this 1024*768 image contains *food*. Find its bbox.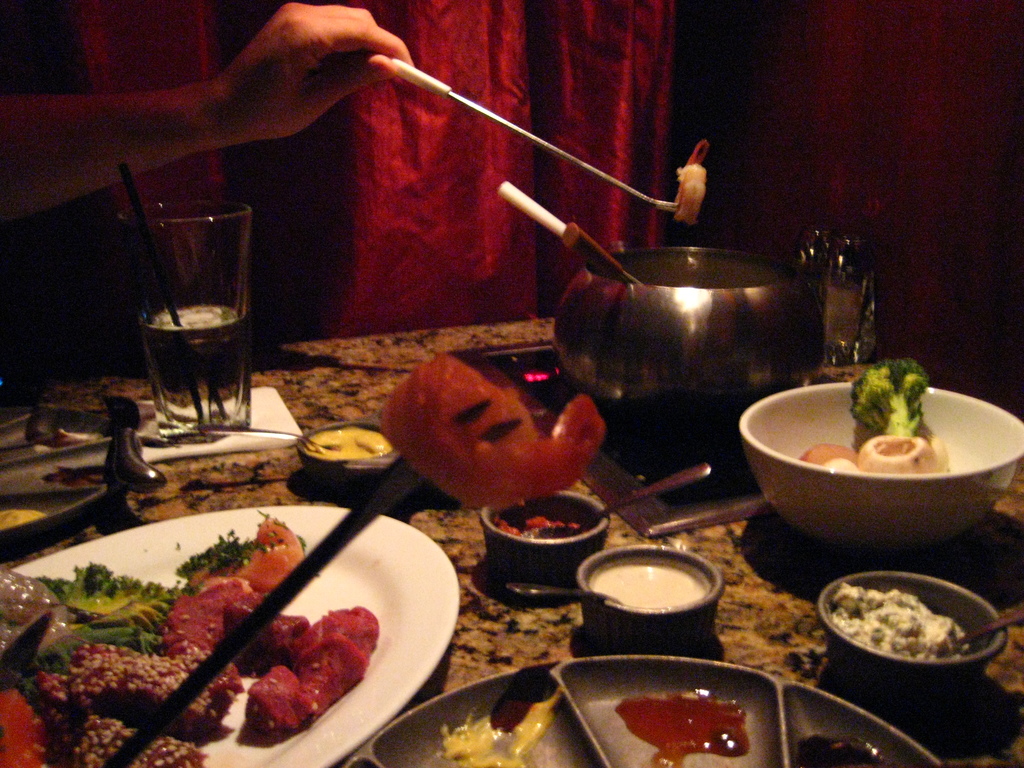
(x1=484, y1=511, x2=586, y2=540).
